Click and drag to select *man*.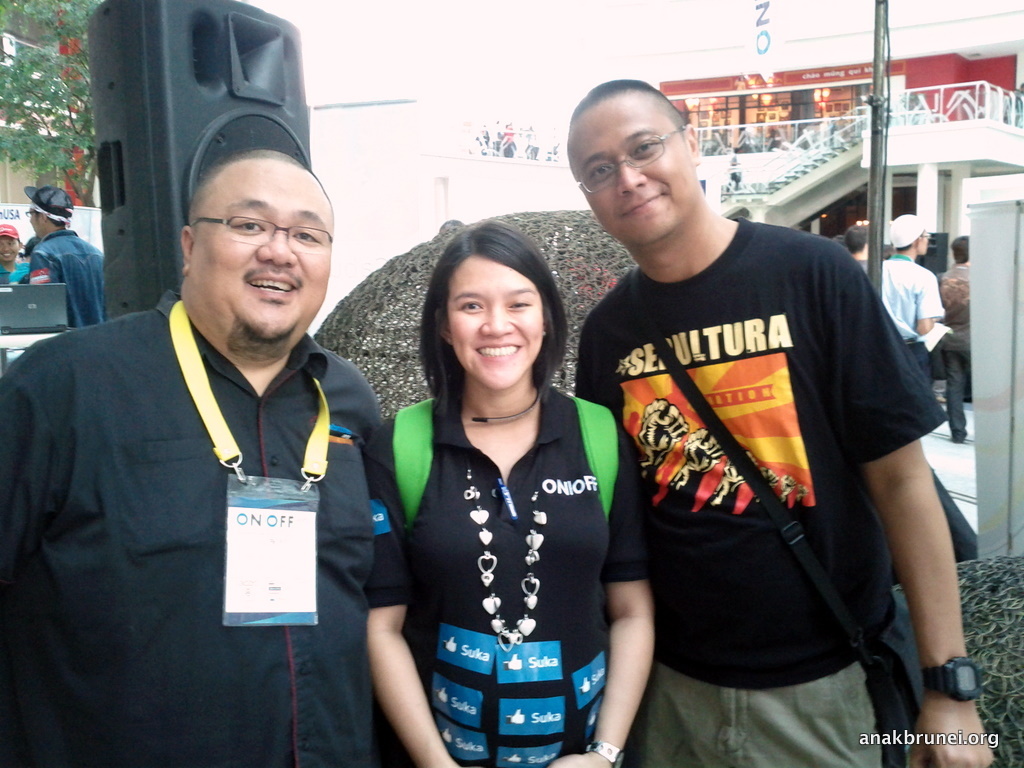
Selection: box(882, 216, 942, 402).
